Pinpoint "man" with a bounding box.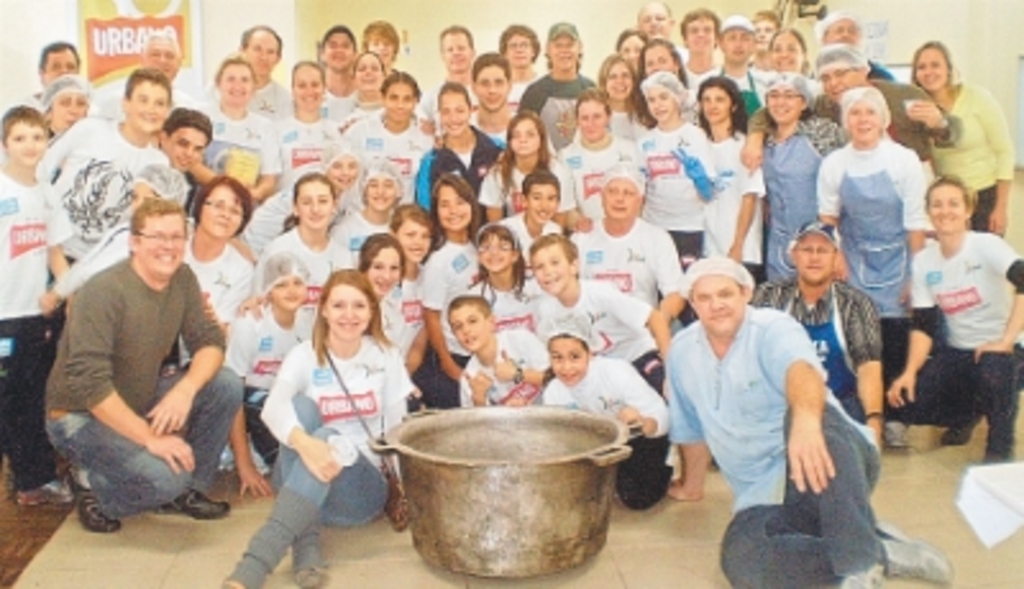
<region>315, 20, 358, 123</region>.
